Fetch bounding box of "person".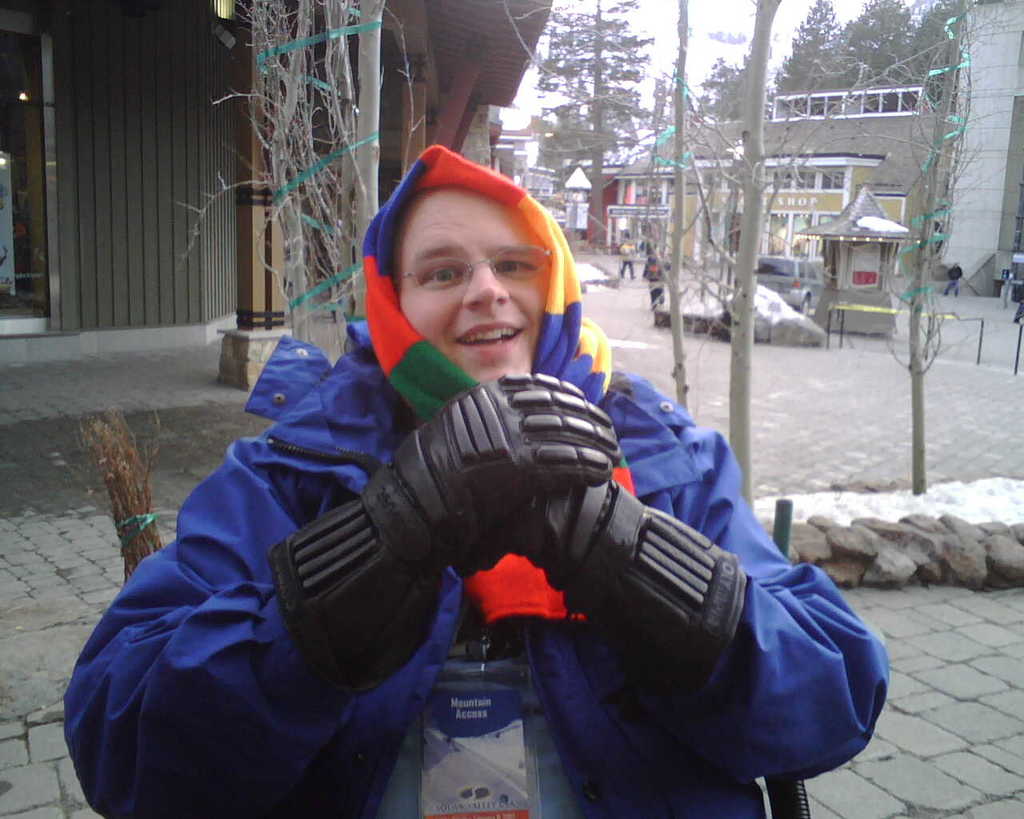
Bbox: 134 221 858 818.
